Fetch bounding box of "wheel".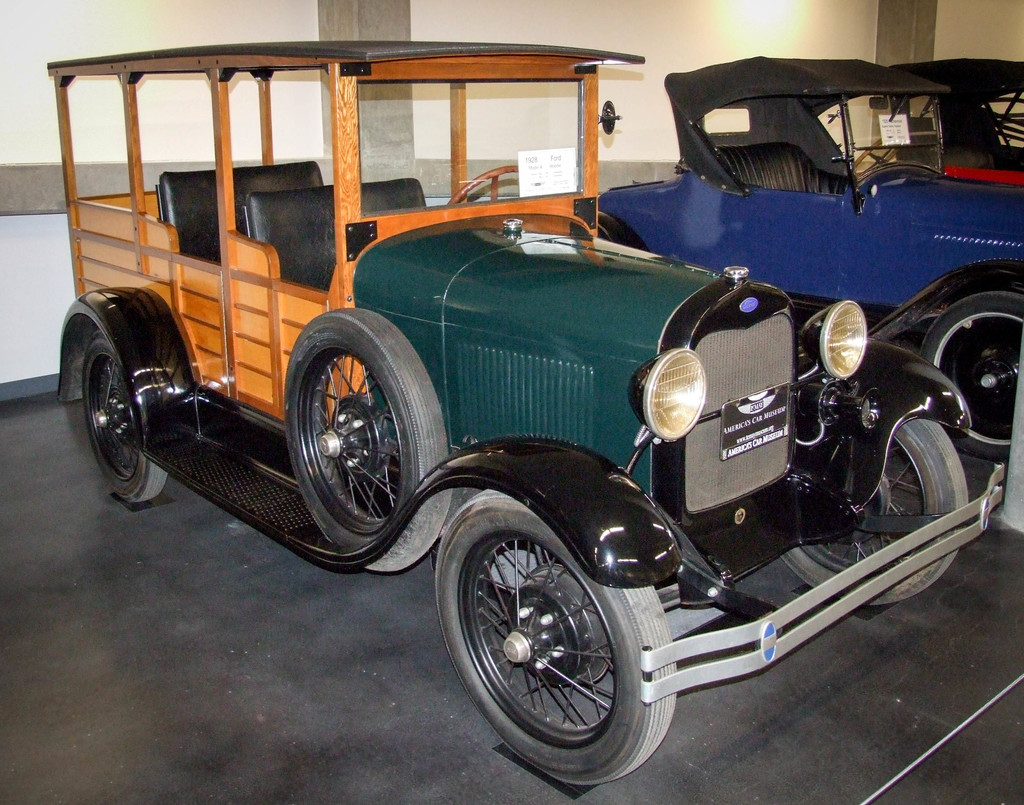
Bbox: crop(920, 289, 1023, 459).
